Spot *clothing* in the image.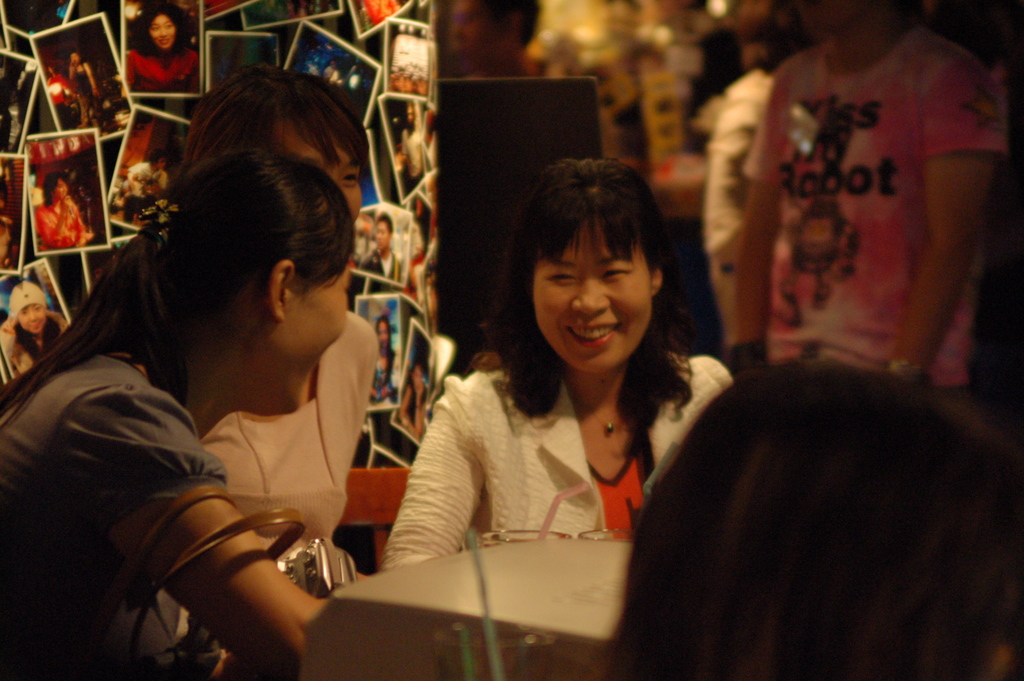
*clothing* found at [left=709, top=27, right=1016, bottom=396].
